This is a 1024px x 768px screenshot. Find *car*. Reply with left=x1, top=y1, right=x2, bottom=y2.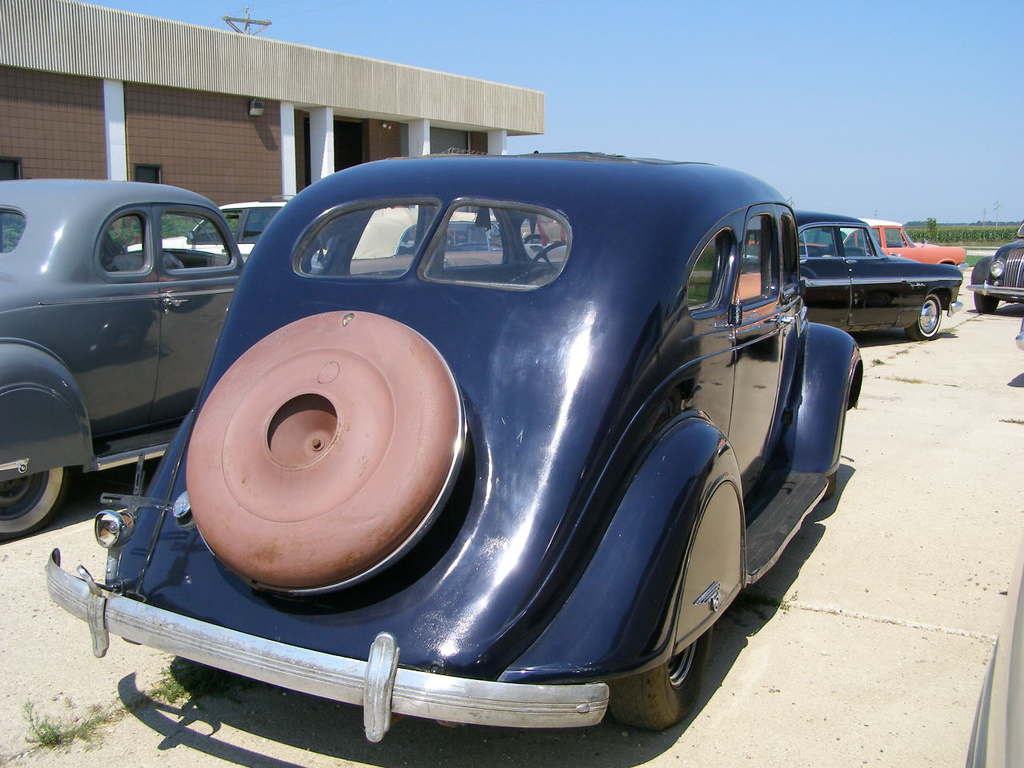
left=0, top=171, right=257, bottom=543.
